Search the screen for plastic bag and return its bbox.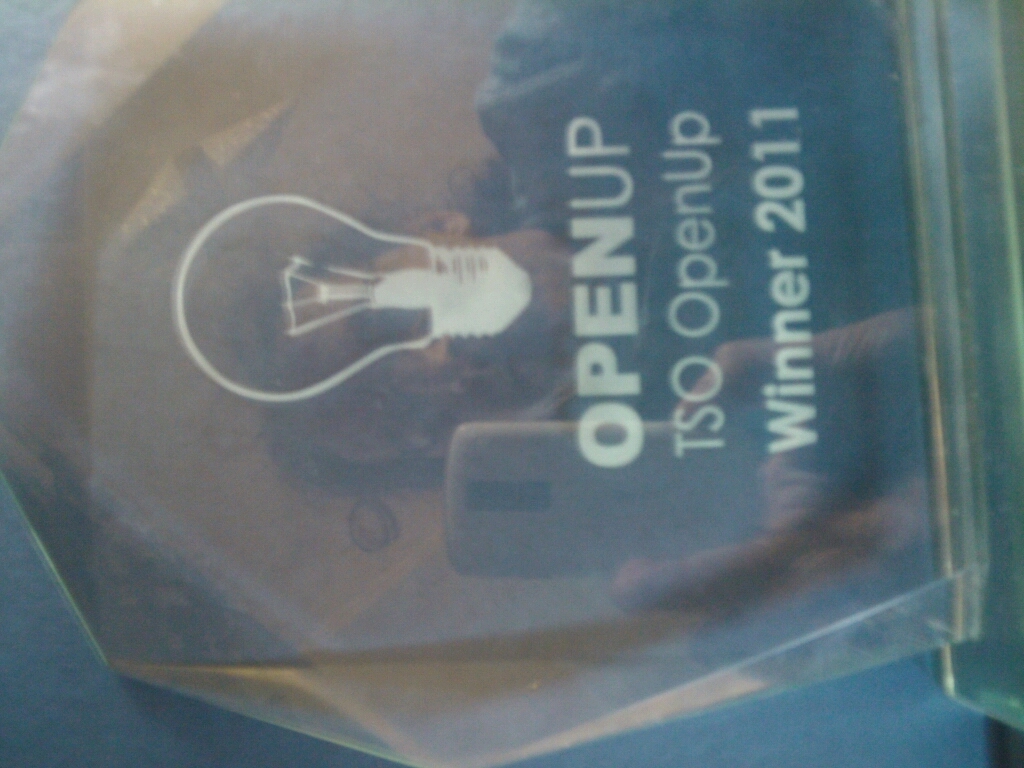
Found: 0, 0, 1023, 767.
